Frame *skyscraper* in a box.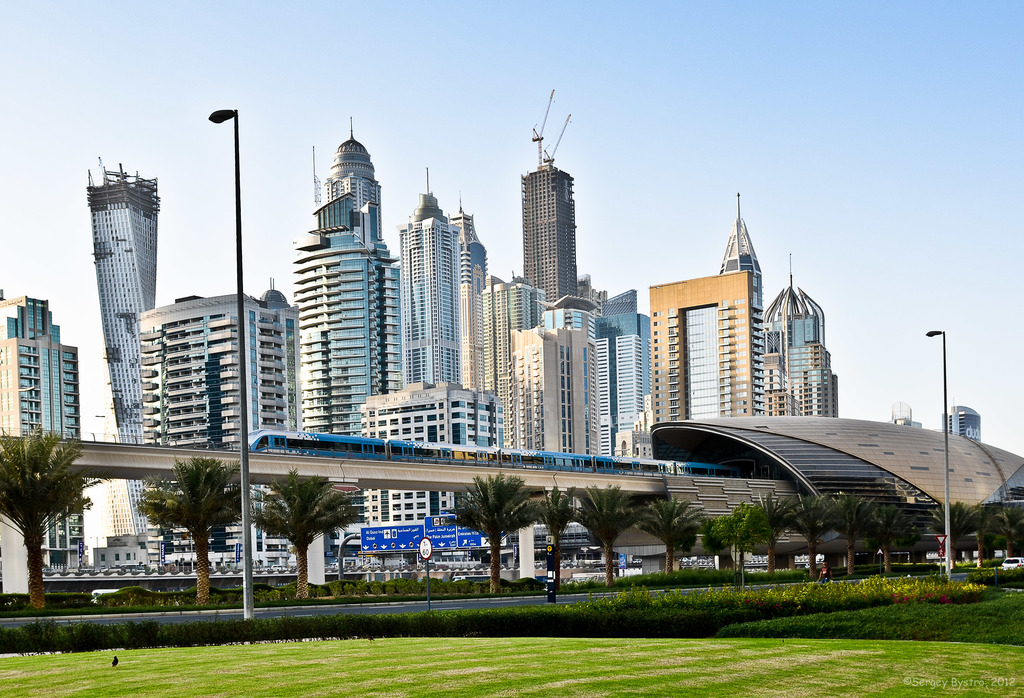
[483, 280, 546, 448].
